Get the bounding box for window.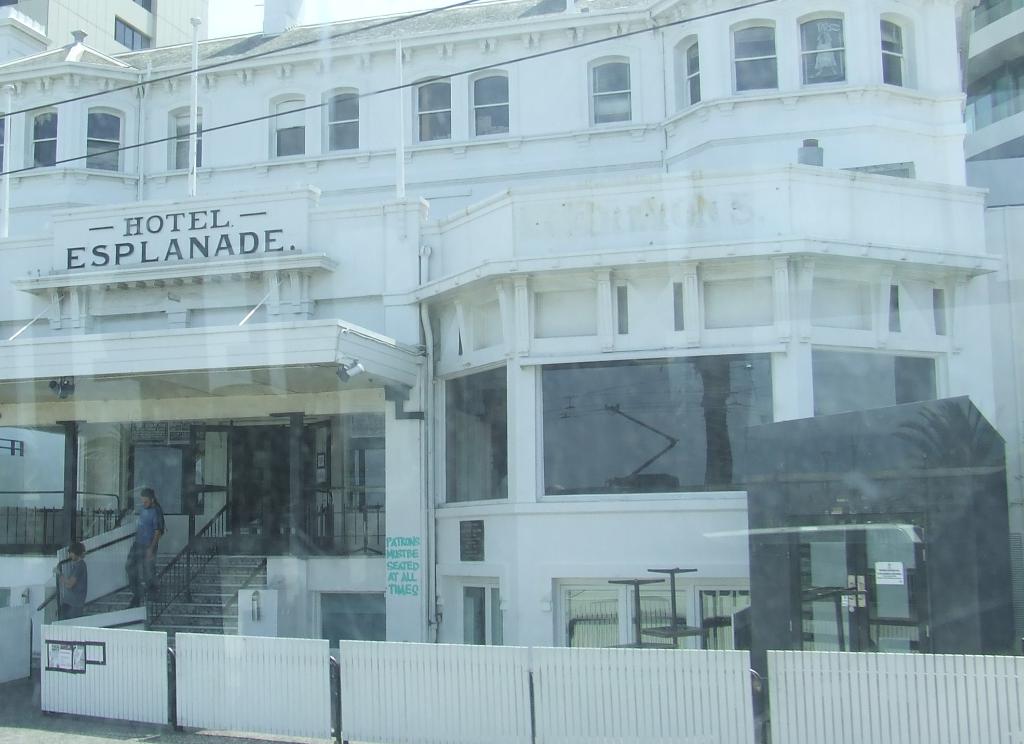
bbox=(86, 105, 122, 171).
